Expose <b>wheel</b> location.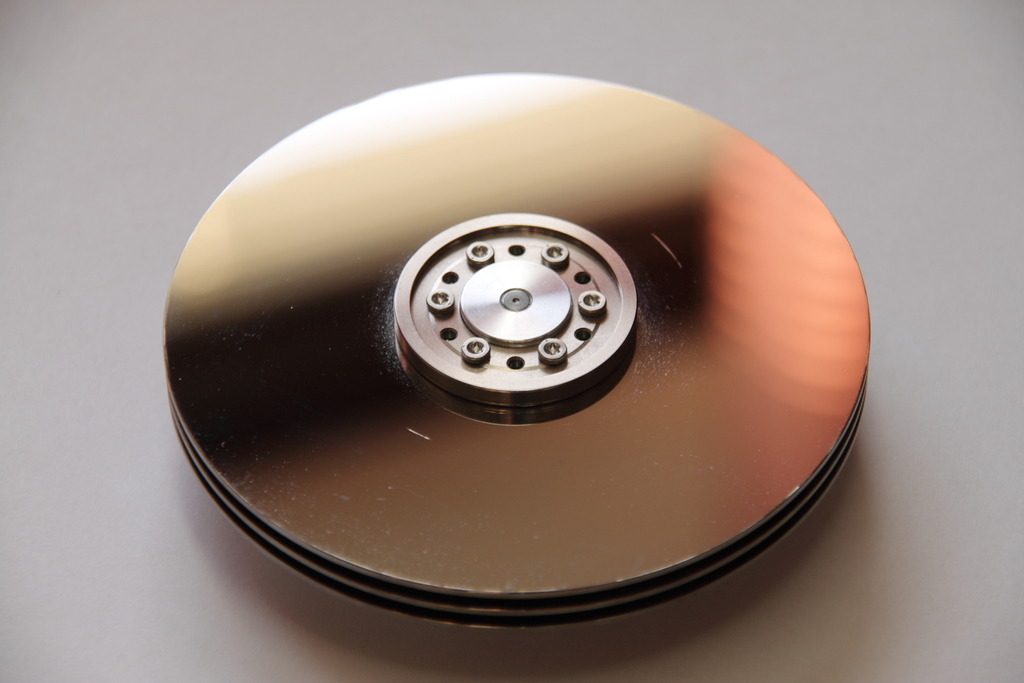
Exposed at box(158, 72, 872, 628).
